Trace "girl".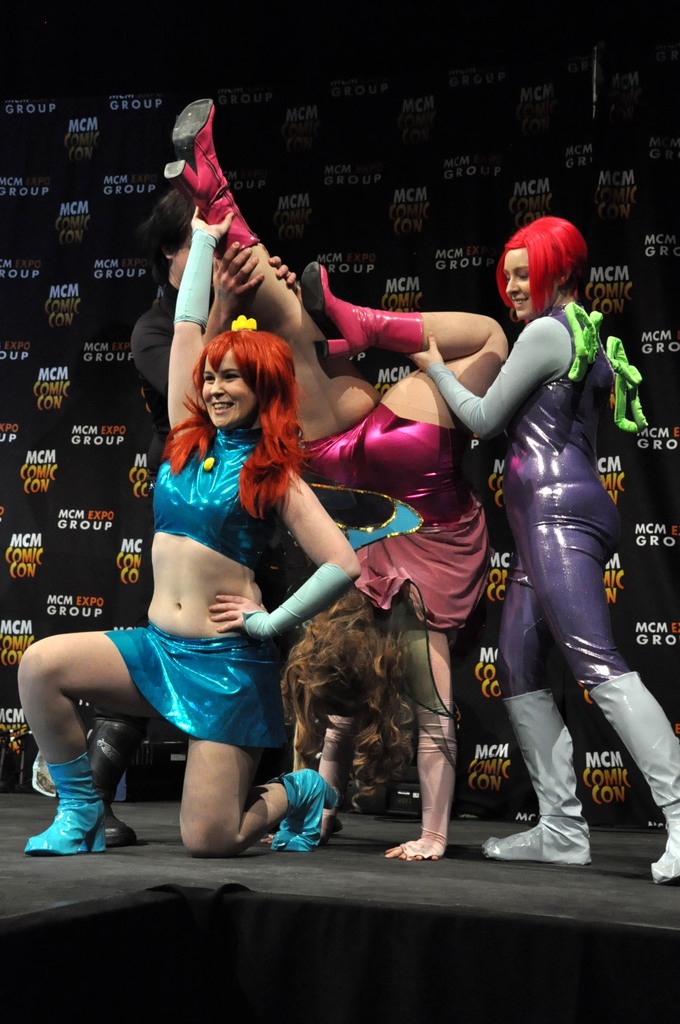
Traced to l=12, t=200, r=350, b=858.
